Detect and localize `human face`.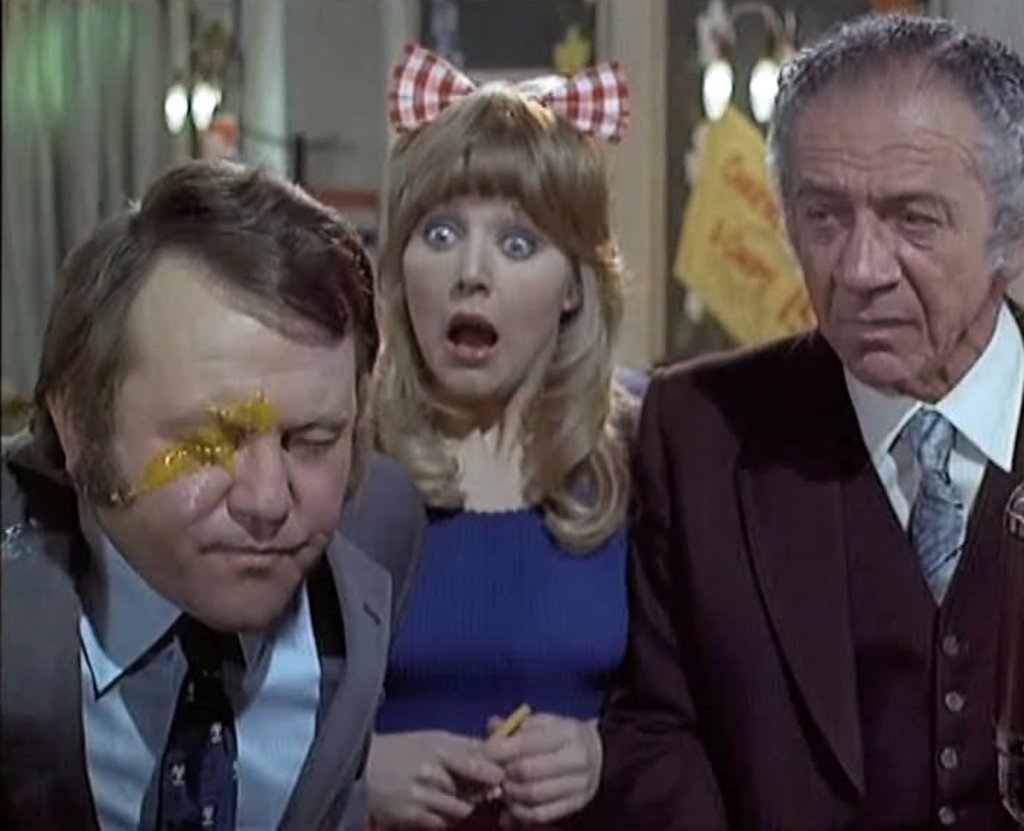
Localized at left=397, top=179, right=563, bottom=402.
